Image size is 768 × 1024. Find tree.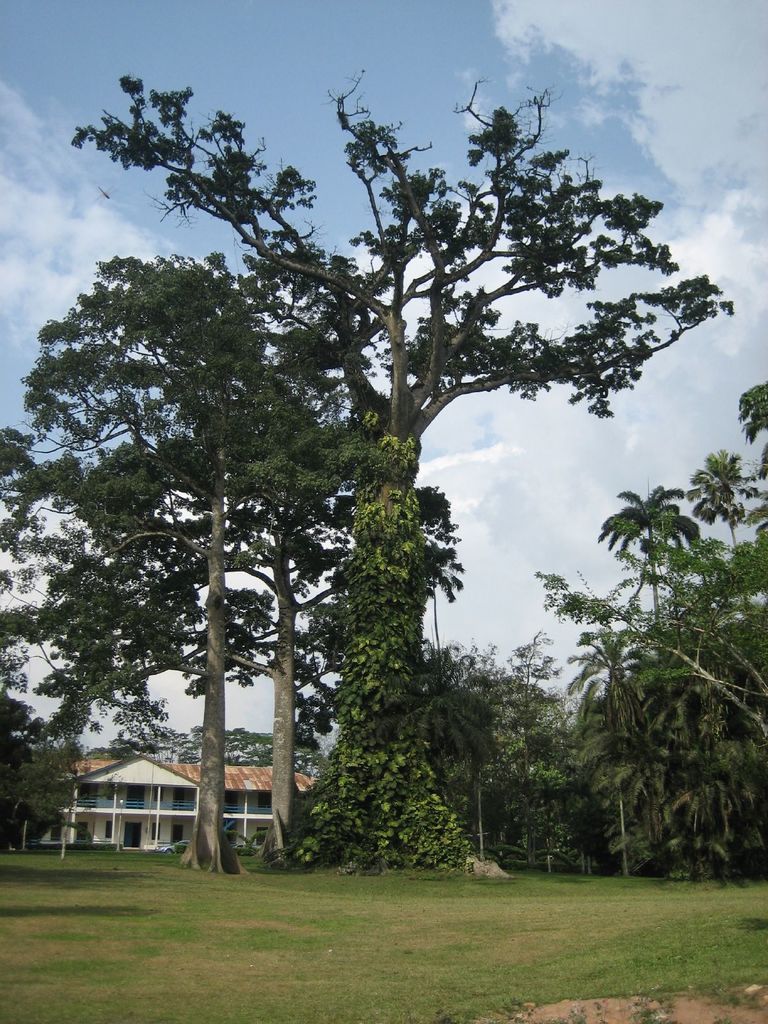
bbox=(0, 413, 197, 836).
